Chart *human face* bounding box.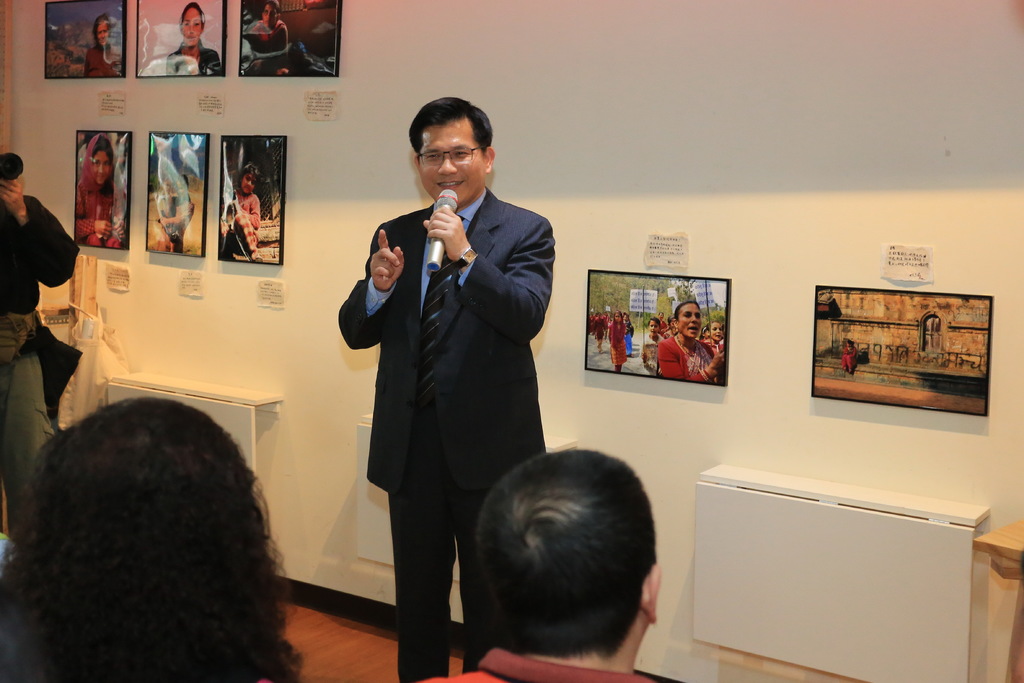
Charted: 415:117:483:202.
